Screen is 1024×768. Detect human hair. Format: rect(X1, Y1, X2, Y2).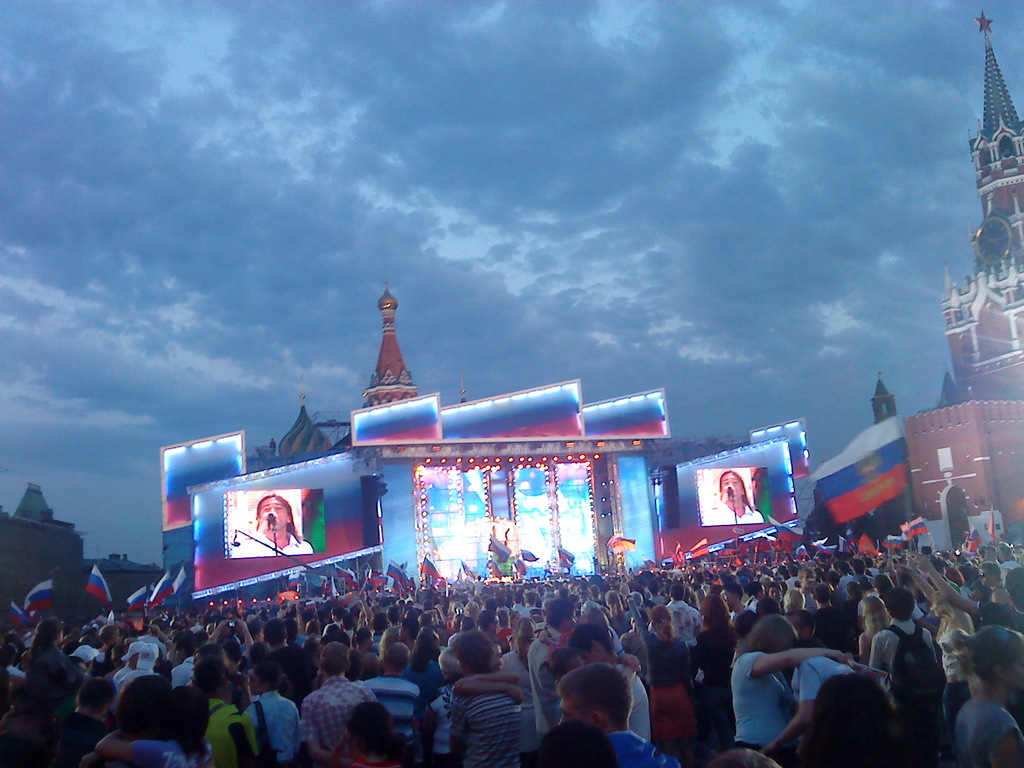
rect(407, 625, 440, 673).
